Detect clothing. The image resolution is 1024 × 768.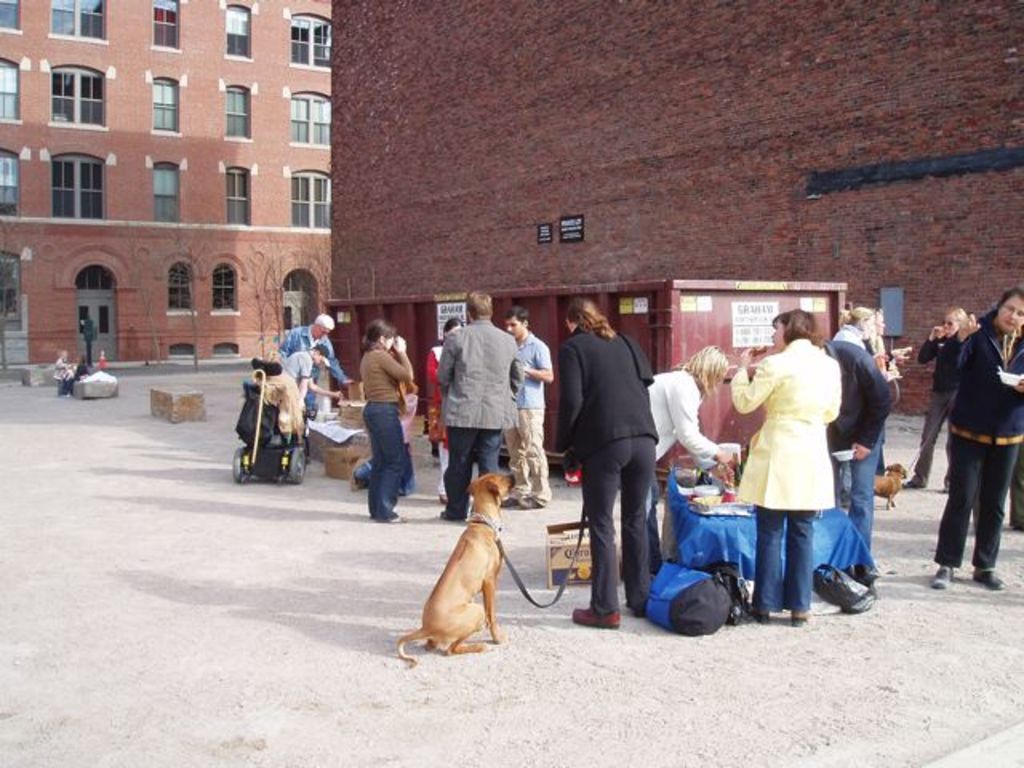
547,315,664,614.
